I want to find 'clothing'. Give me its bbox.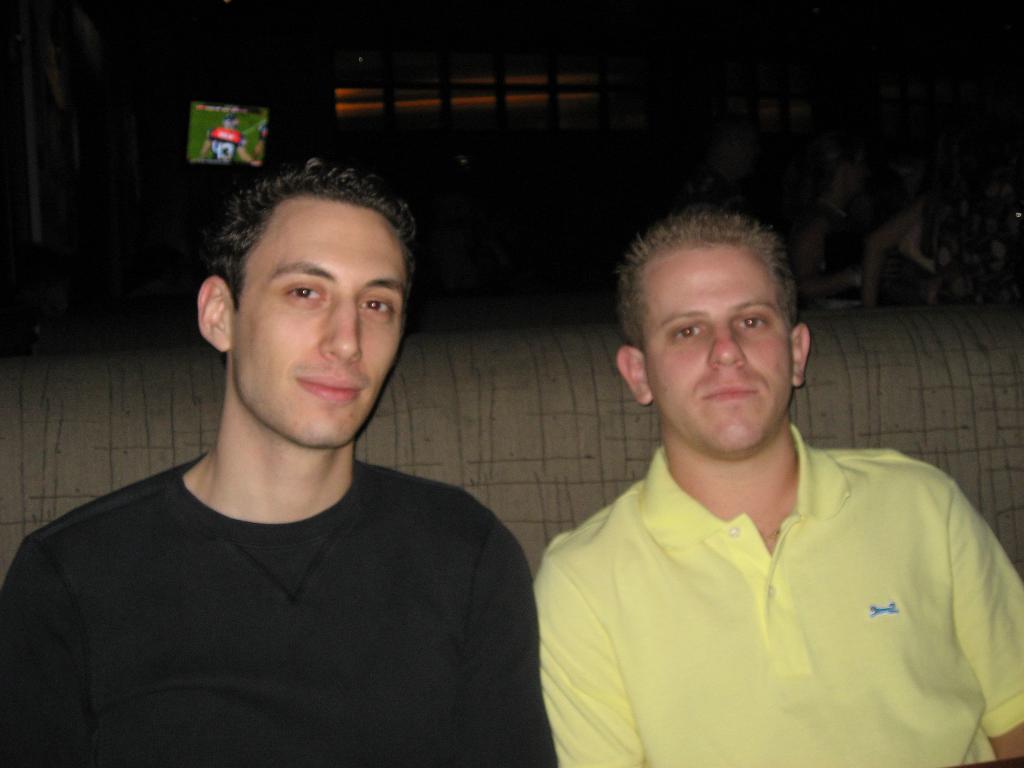
13, 382, 552, 762.
